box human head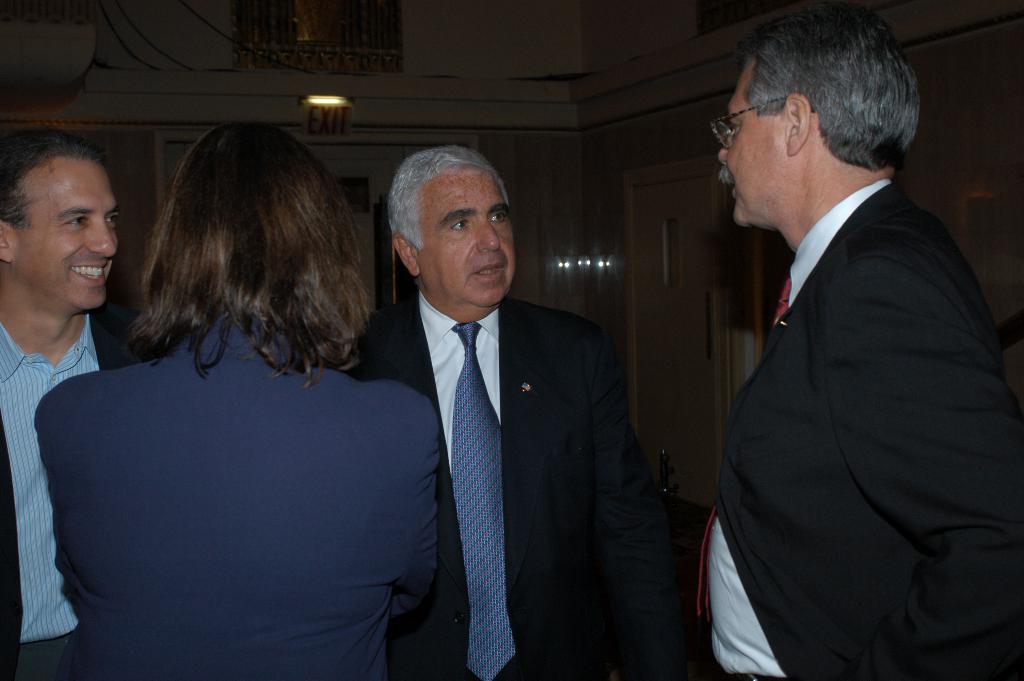
region(703, 1, 925, 234)
